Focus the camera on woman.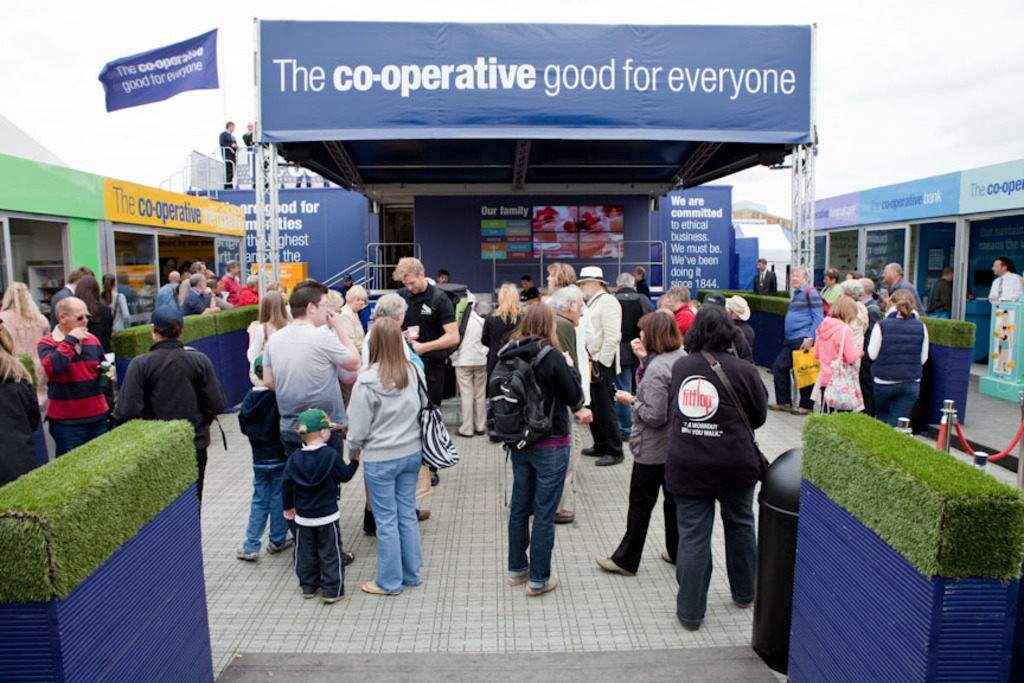
Focus region: (73, 270, 116, 409).
